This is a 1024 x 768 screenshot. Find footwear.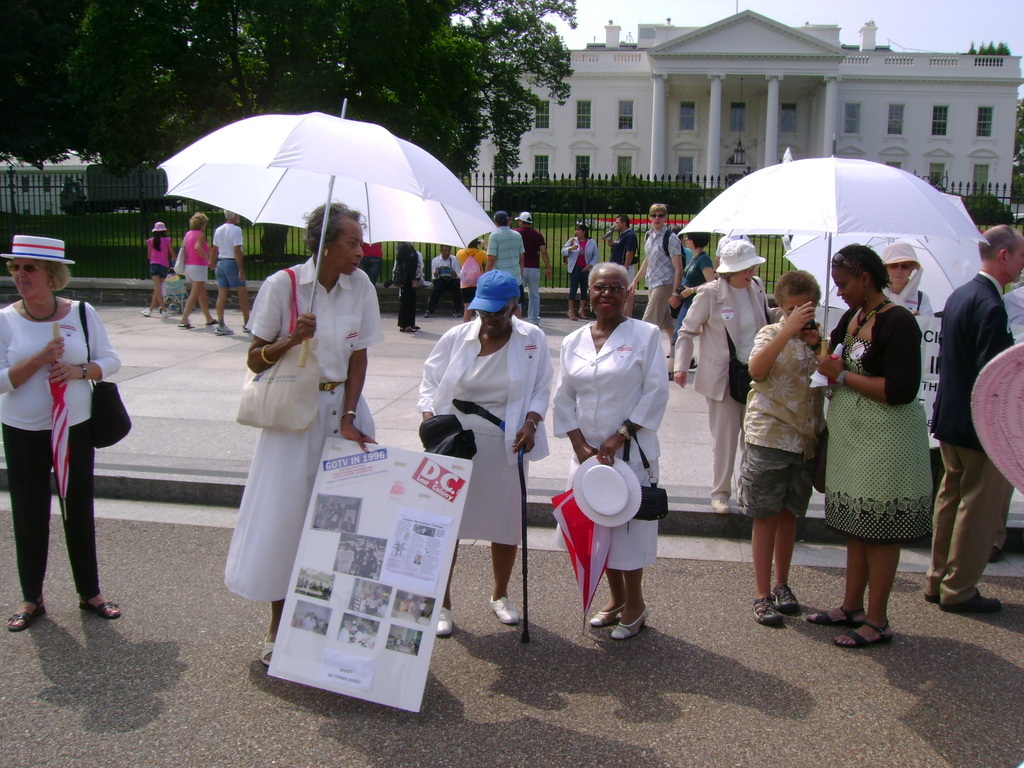
Bounding box: 751 595 787 627.
